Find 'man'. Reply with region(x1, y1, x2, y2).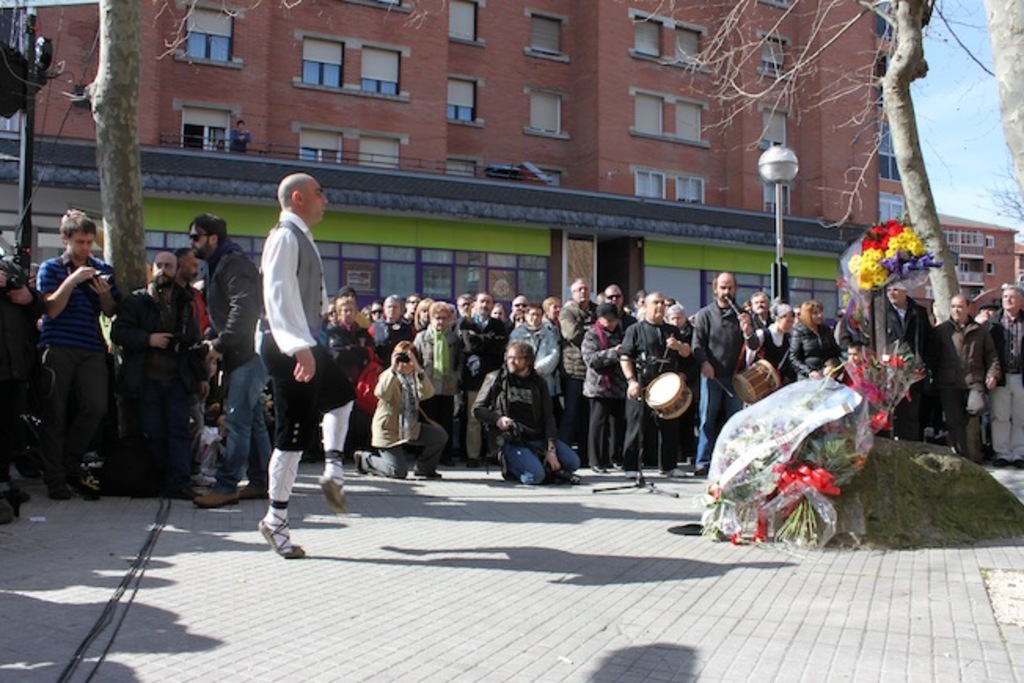
region(980, 281, 1022, 474).
